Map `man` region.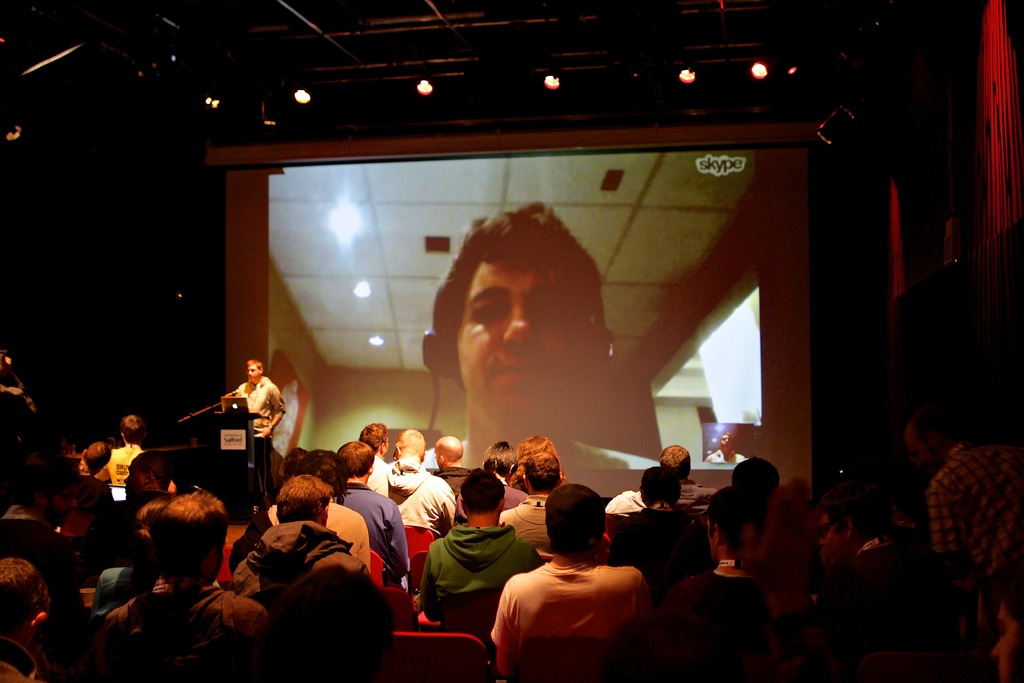
Mapped to (228, 477, 399, 682).
